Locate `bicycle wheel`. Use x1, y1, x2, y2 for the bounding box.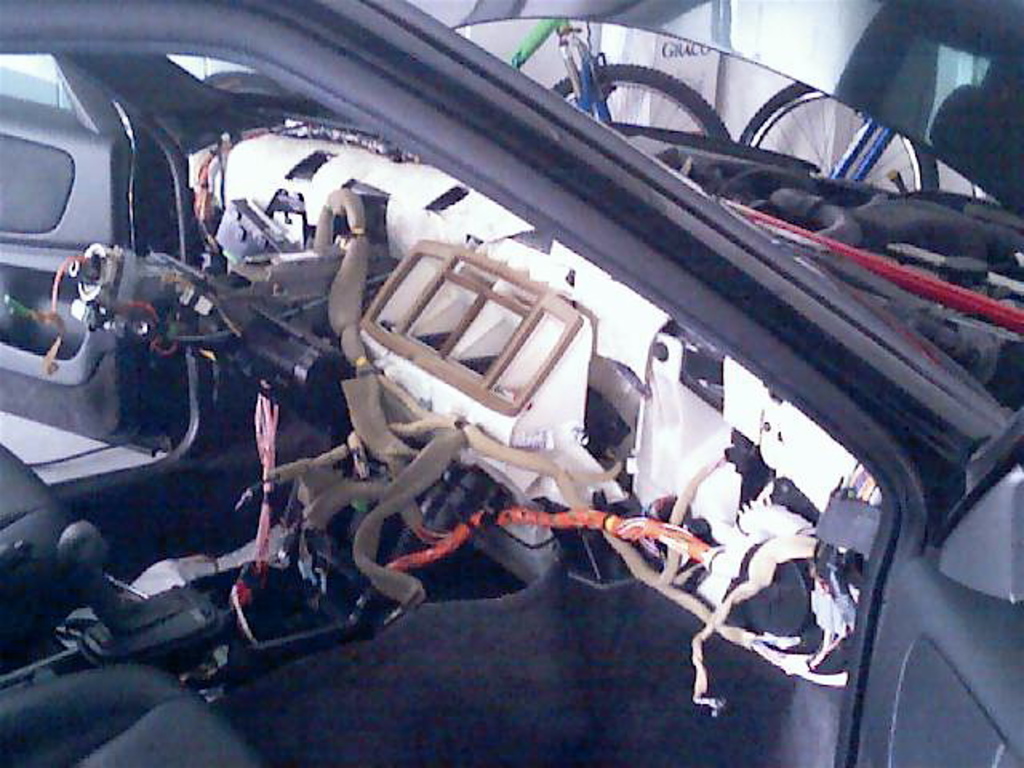
539, 59, 738, 147.
